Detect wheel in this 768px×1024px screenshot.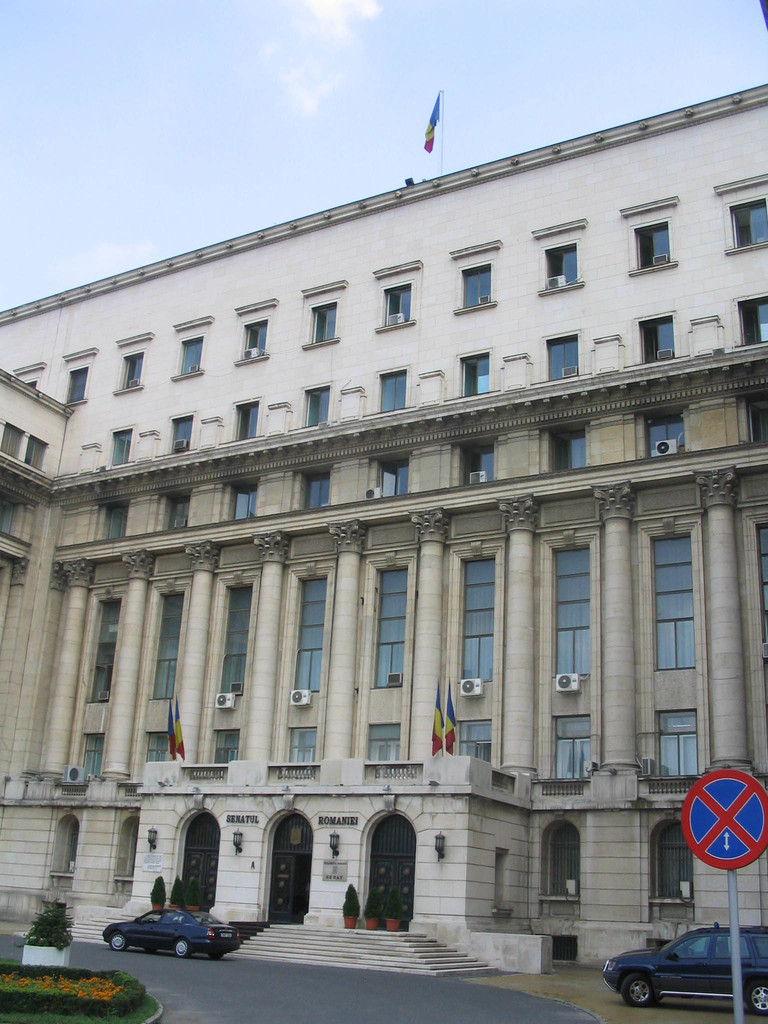
Detection: [left=744, top=977, right=767, bottom=1015].
